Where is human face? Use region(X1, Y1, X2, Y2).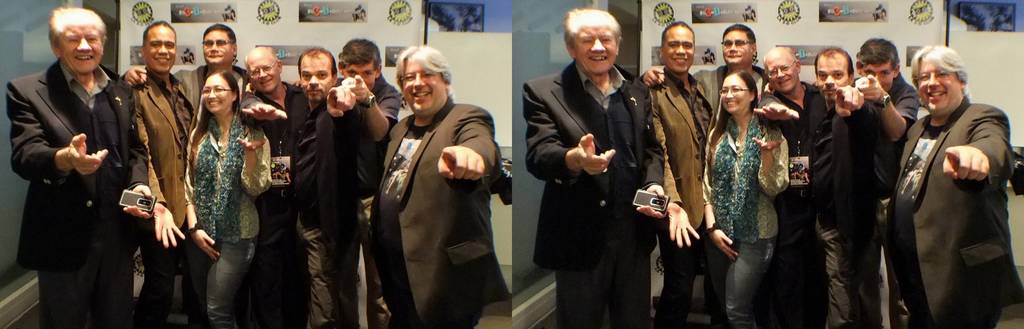
region(859, 64, 893, 84).
